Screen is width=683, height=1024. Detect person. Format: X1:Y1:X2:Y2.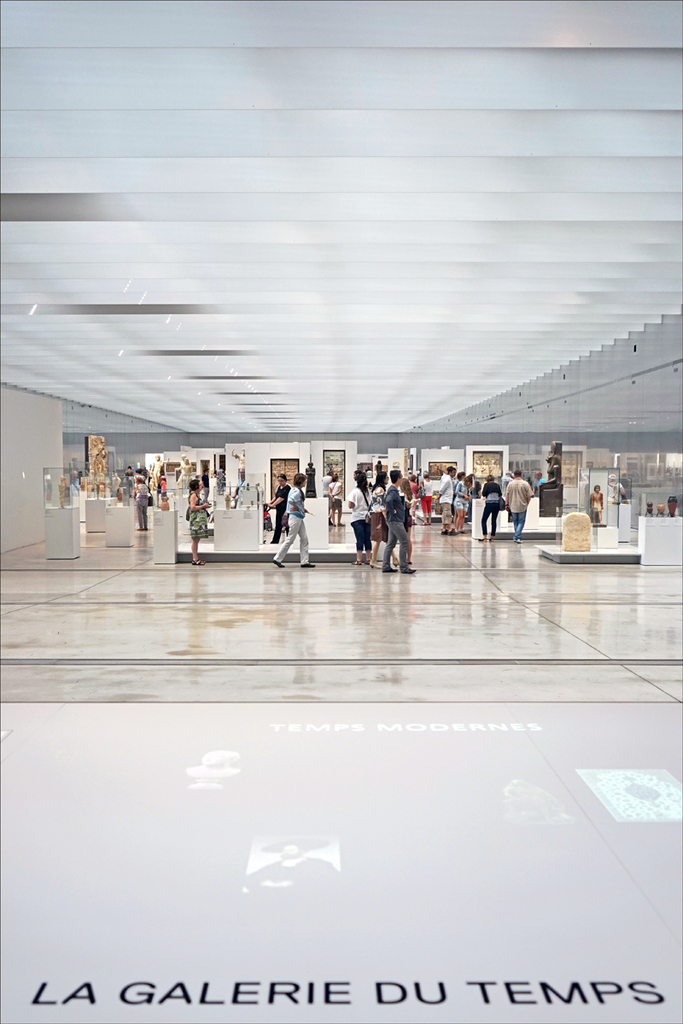
329:474:346:525.
